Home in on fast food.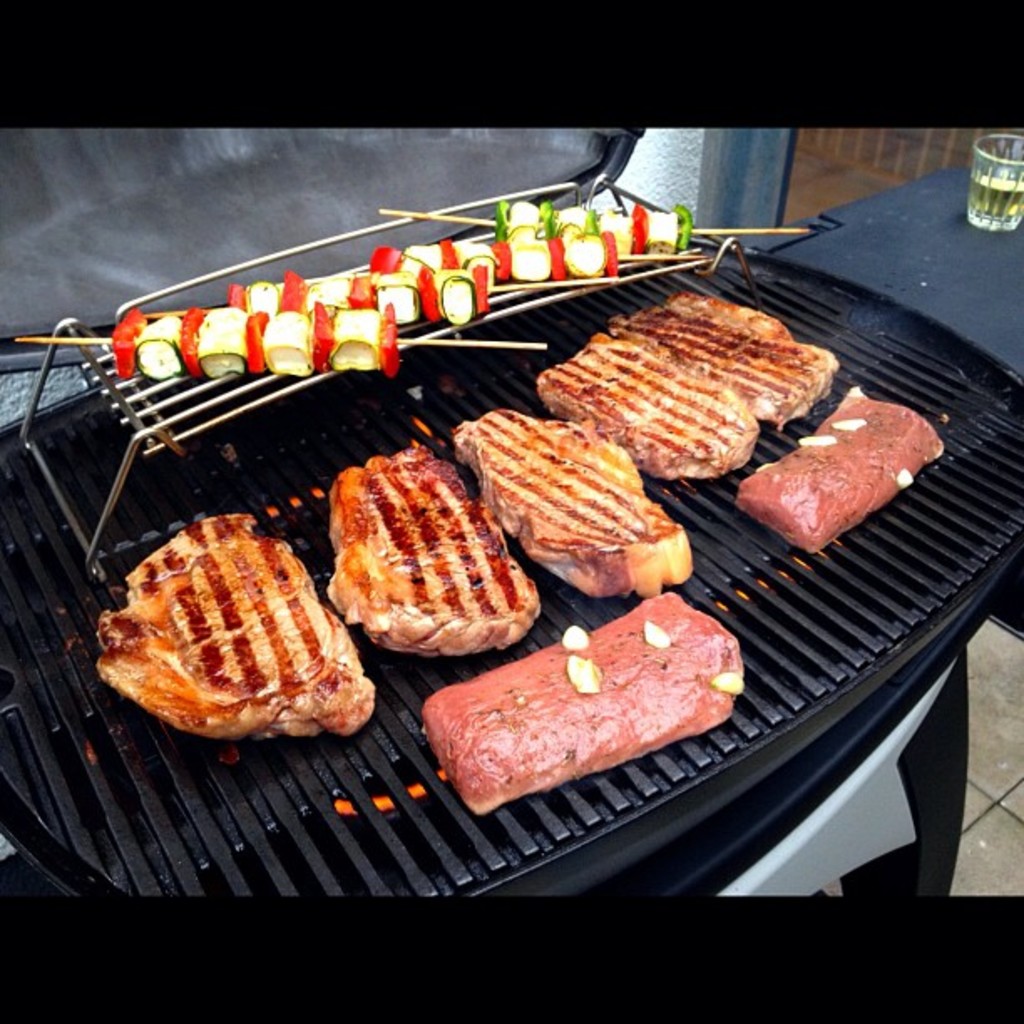
Homed in at l=246, t=278, r=288, b=311.
